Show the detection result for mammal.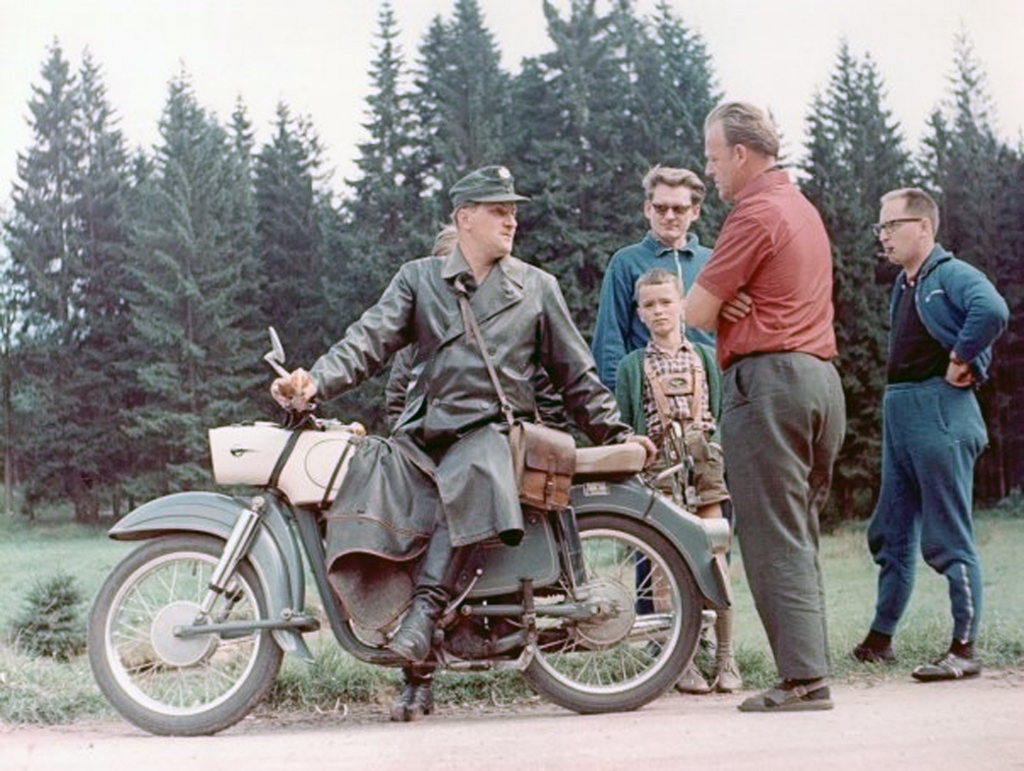
crop(857, 191, 1003, 680).
